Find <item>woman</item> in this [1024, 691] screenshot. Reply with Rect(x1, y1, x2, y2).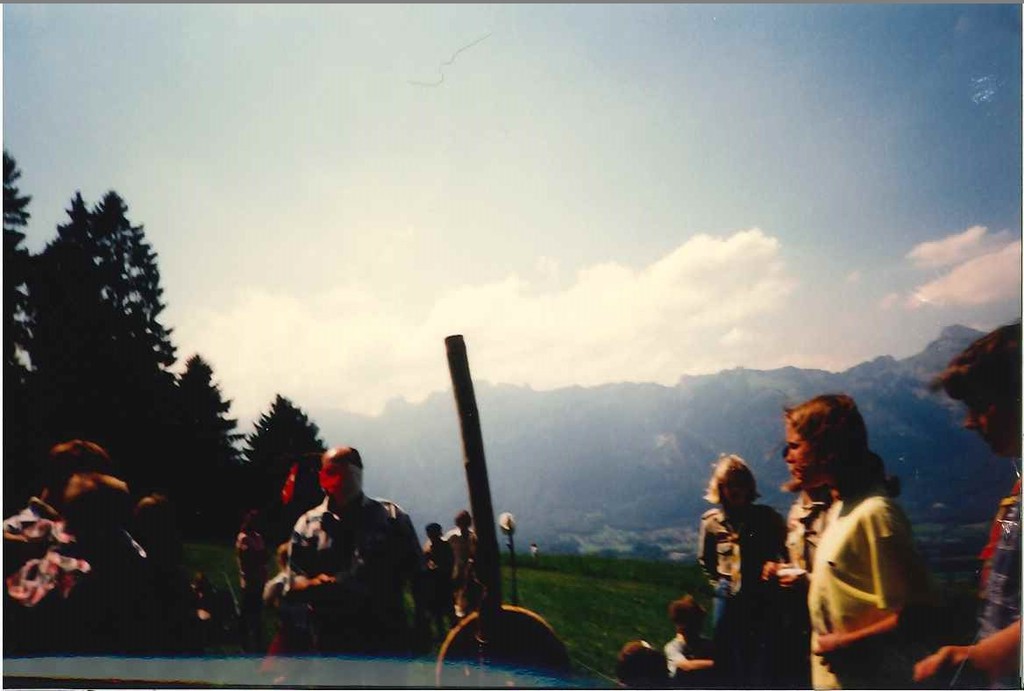
Rect(696, 451, 789, 690).
